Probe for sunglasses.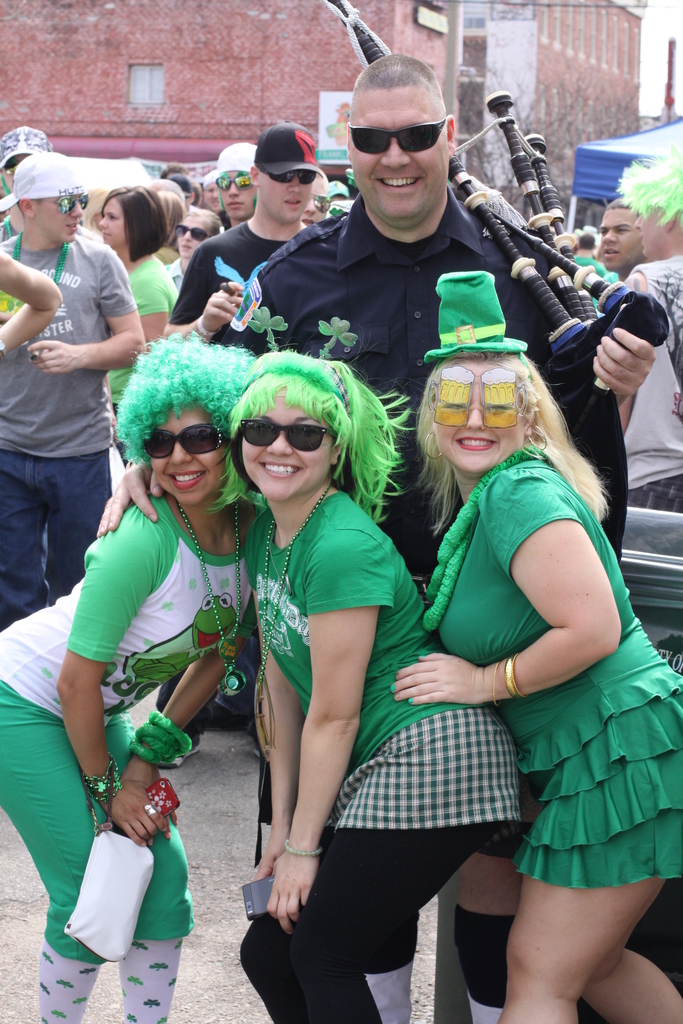
Probe result: (x1=351, y1=123, x2=442, y2=154).
